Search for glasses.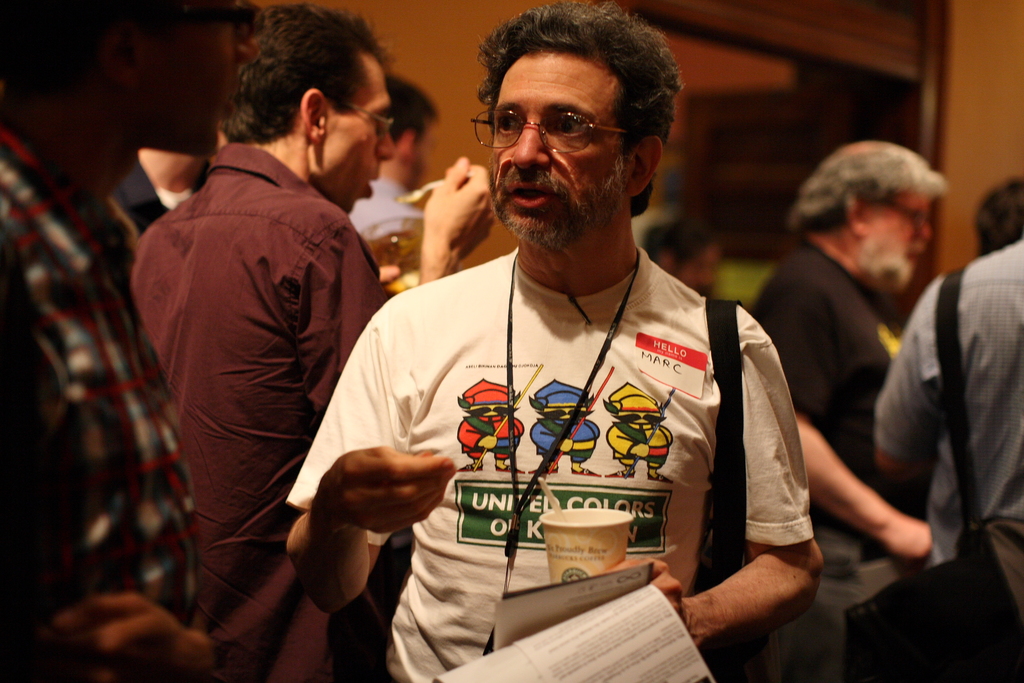
Found at detection(850, 184, 931, 233).
